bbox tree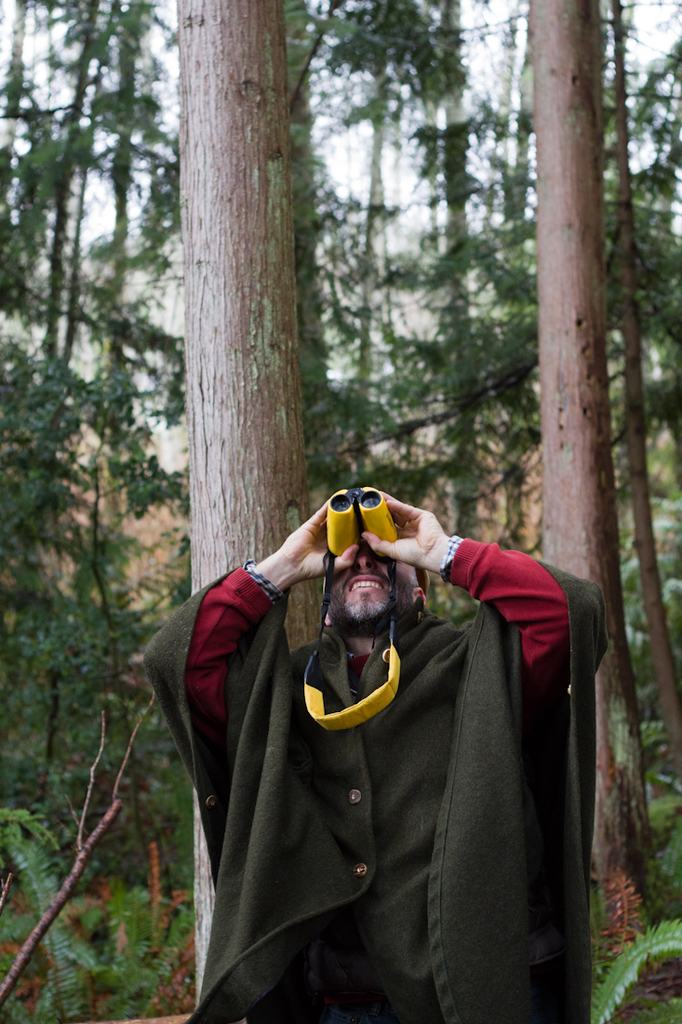
detection(176, 0, 312, 1002)
